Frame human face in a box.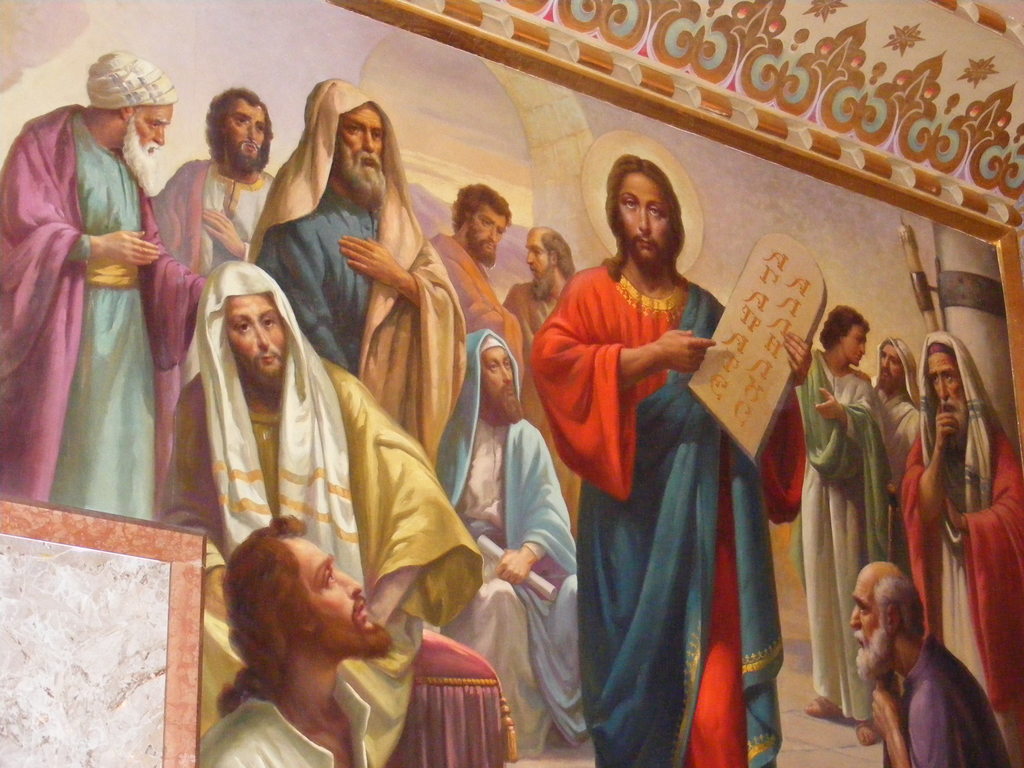
rect(223, 100, 268, 166).
